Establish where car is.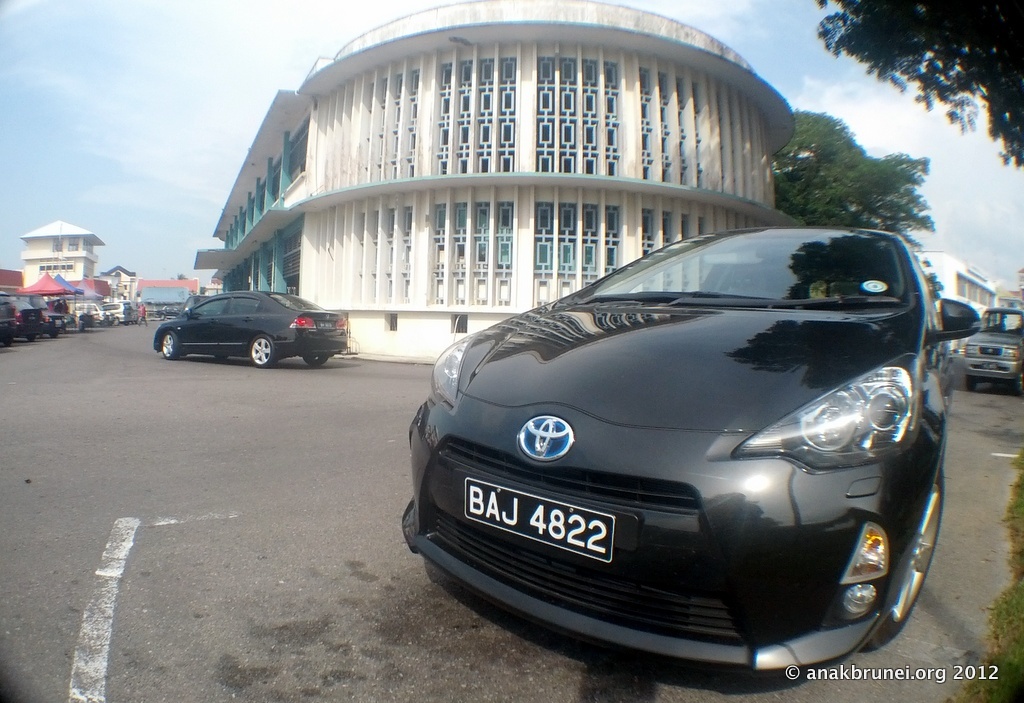
Established at l=0, t=288, r=16, b=344.
